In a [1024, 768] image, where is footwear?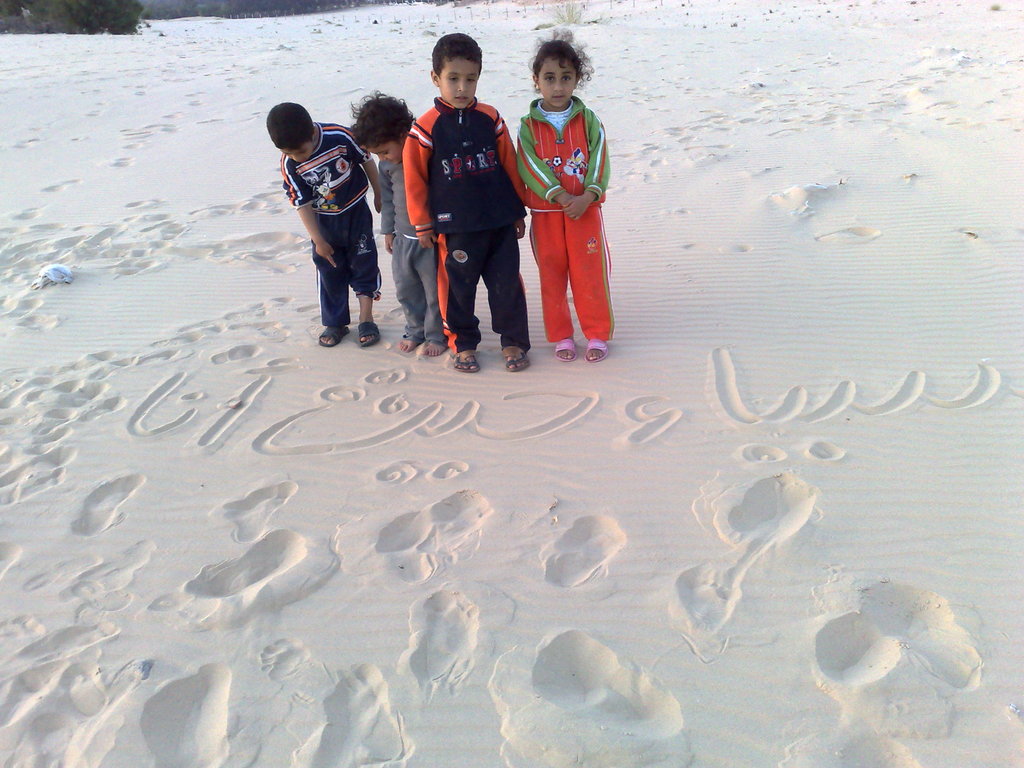
{"left": 554, "top": 337, "right": 579, "bottom": 364}.
